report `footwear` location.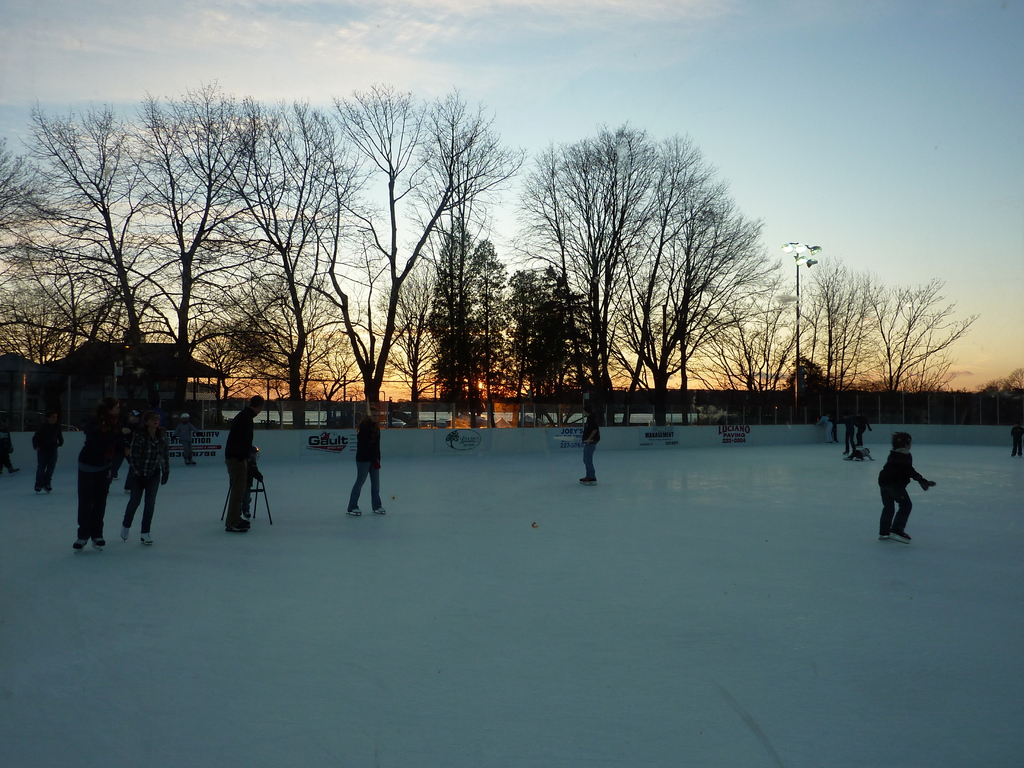
Report: crop(580, 475, 594, 486).
